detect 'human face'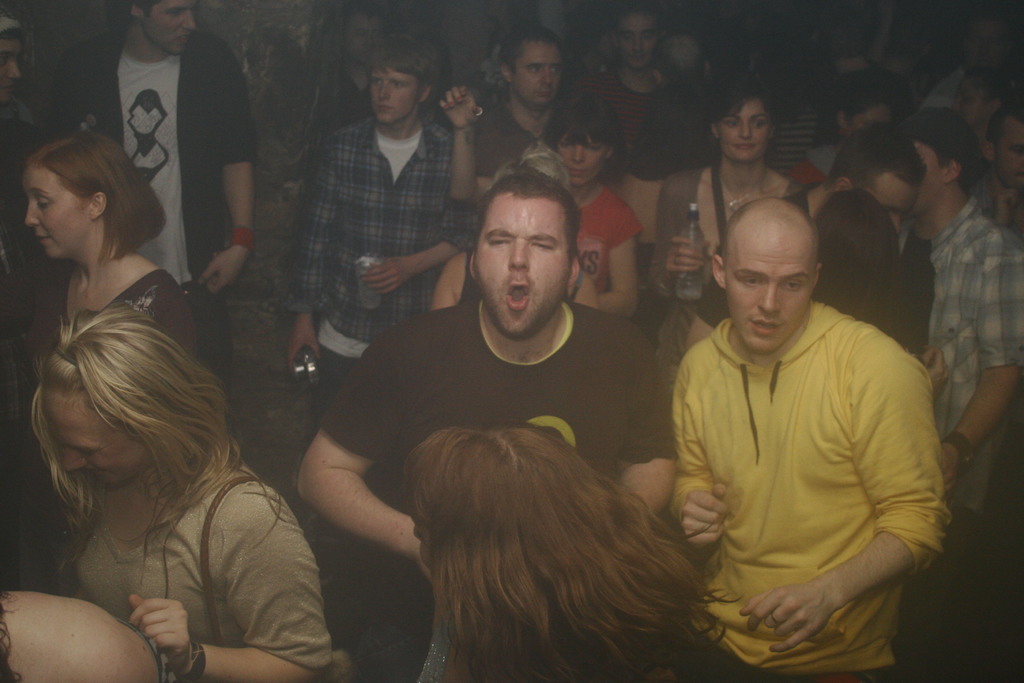
rect(478, 200, 572, 338)
